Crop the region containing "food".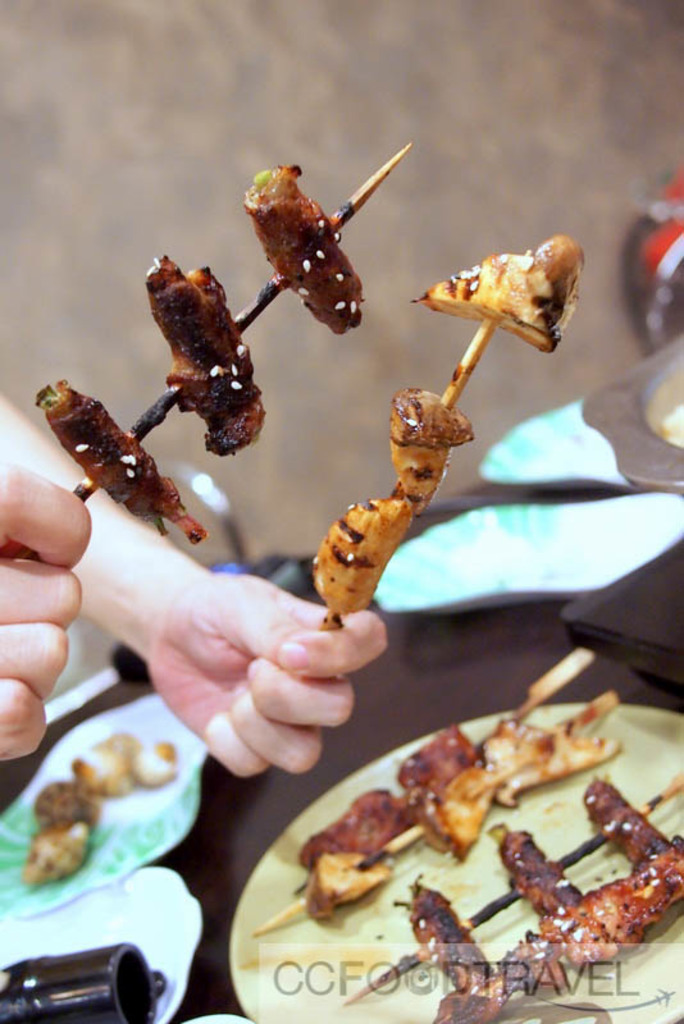
Crop region: bbox(310, 498, 418, 630).
